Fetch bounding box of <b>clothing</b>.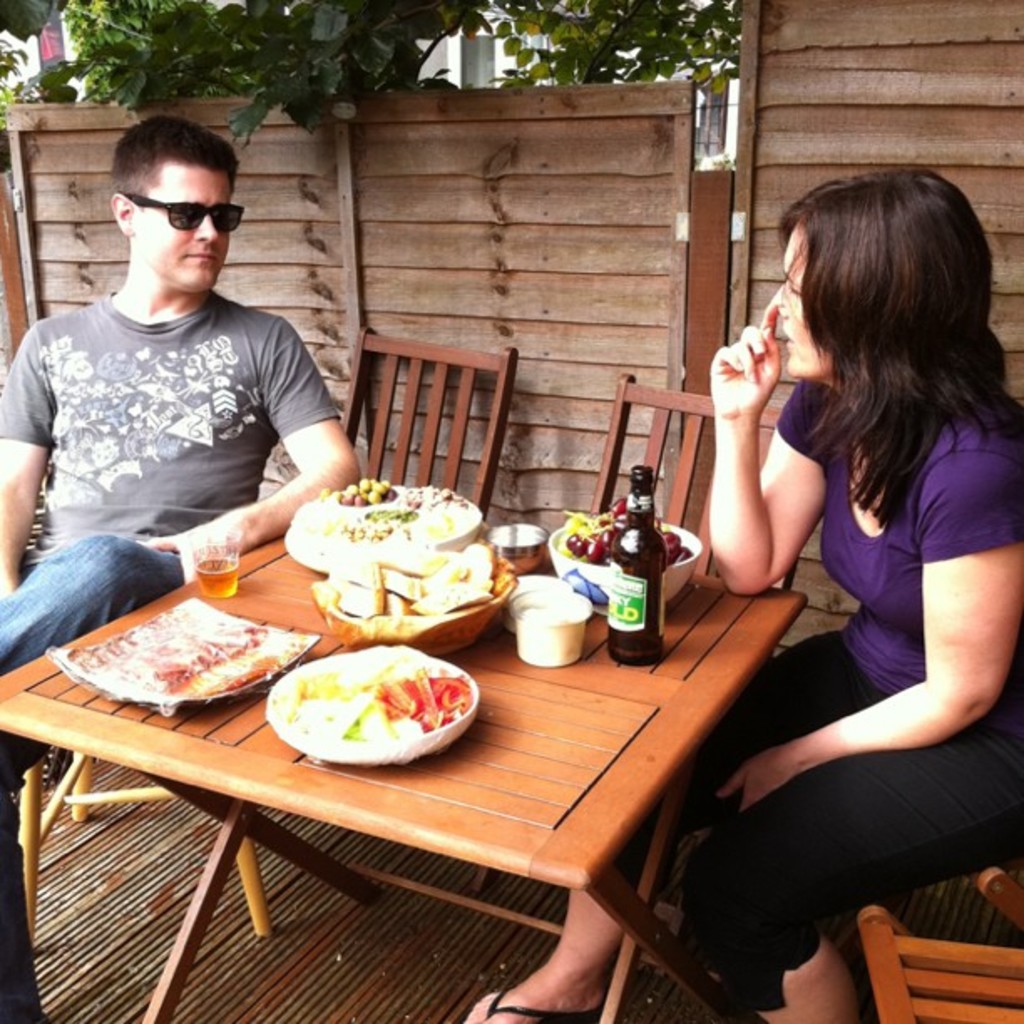
Bbox: 741/343/999/919.
